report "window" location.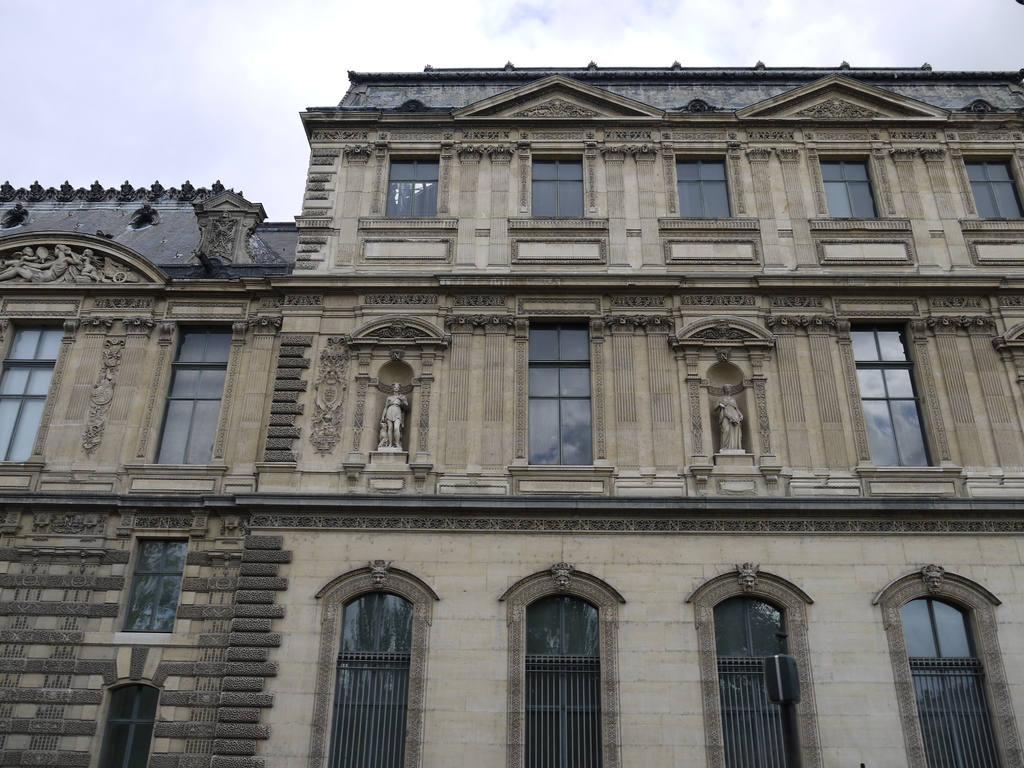
Report: [x1=845, y1=328, x2=934, y2=467].
